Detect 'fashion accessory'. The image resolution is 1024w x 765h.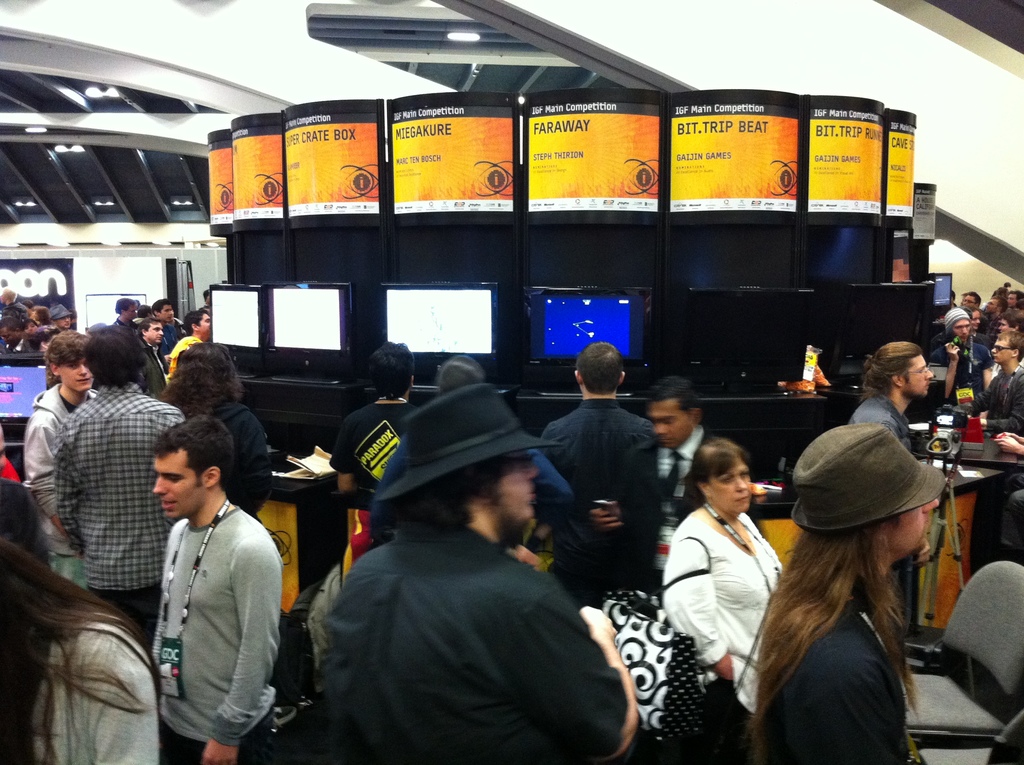
x1=47 y1=300 x2=72 y2=320.
